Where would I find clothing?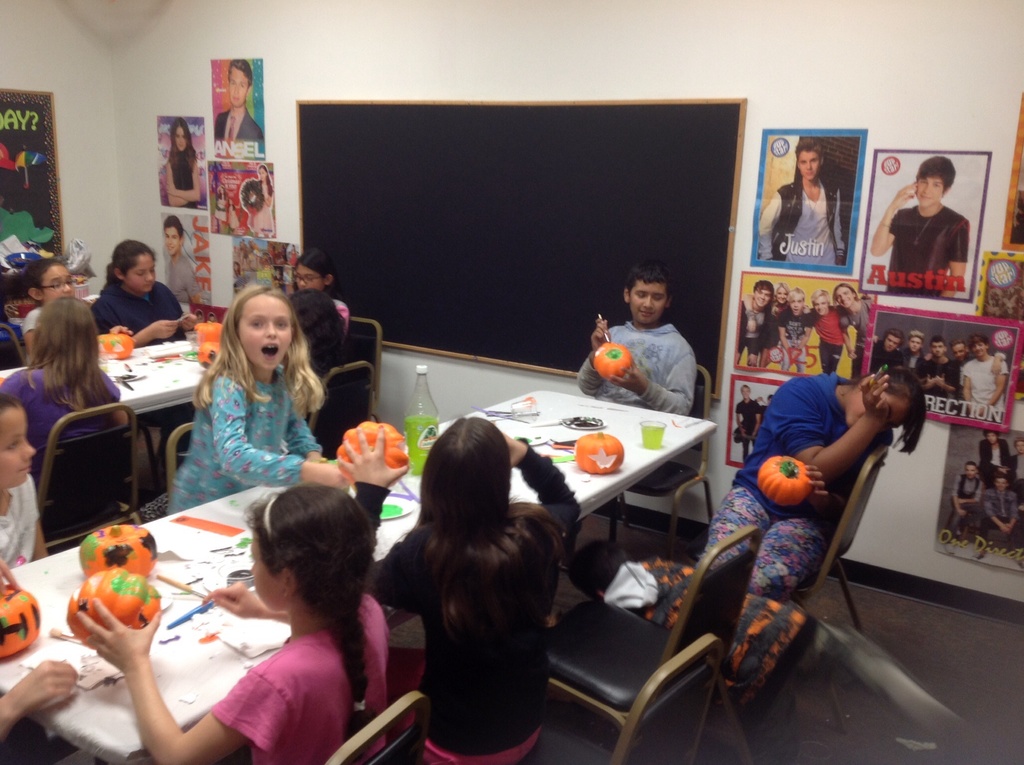
At l=332, t=296, r=348, b=330.
